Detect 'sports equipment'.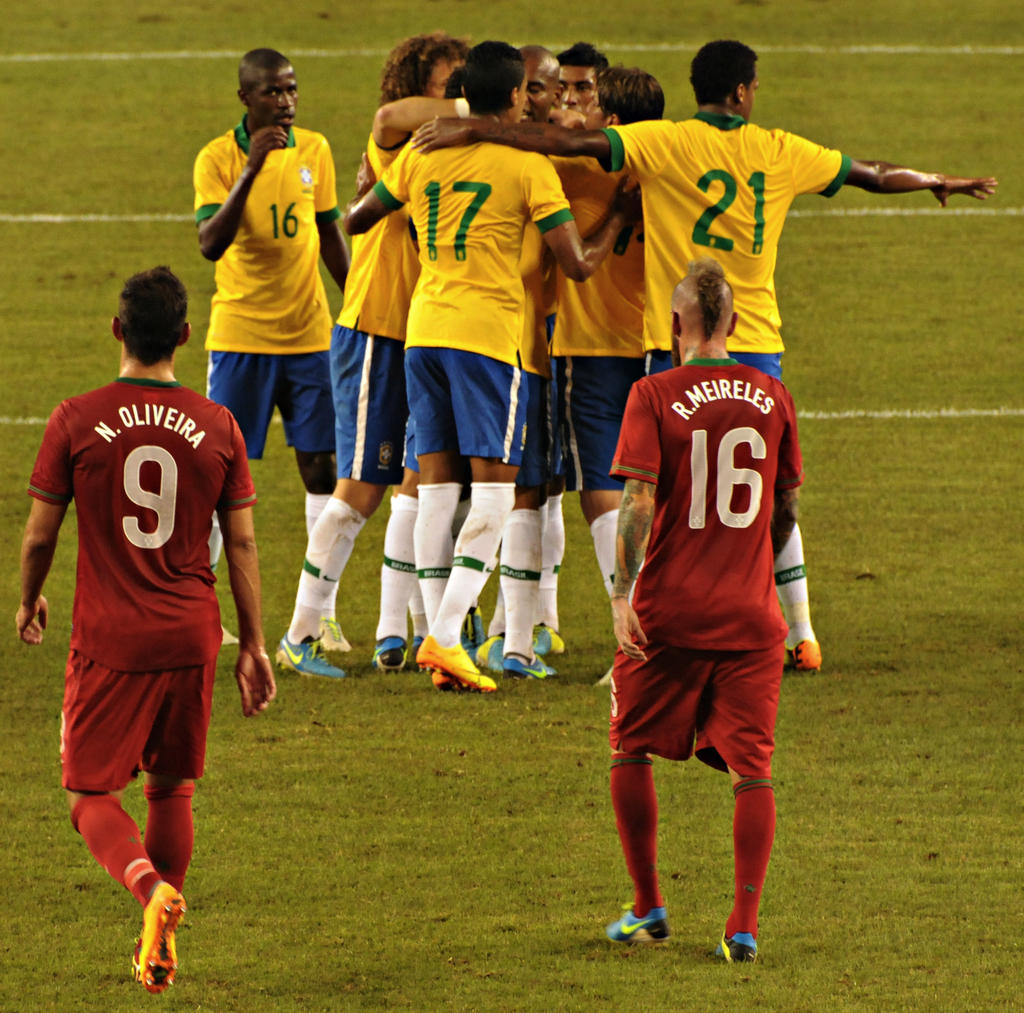
Detected at x1=780, y1=624, x2=826, y2=671.
